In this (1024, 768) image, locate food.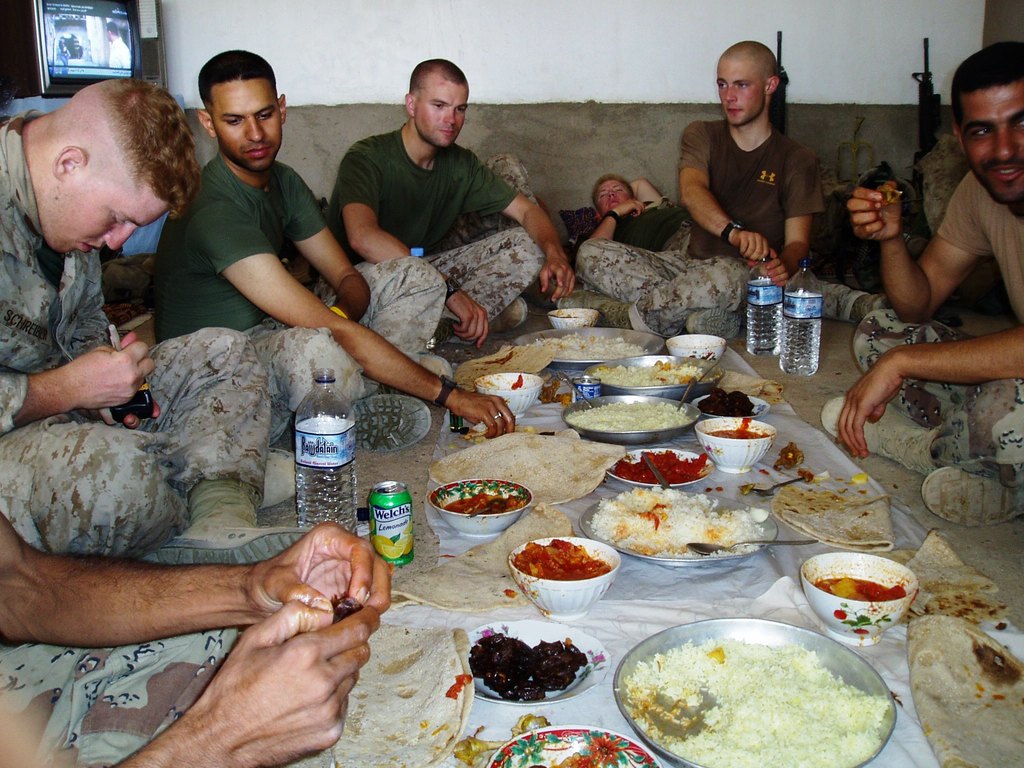
Bounding box: bbox=(874, 528, 1012, 625).
